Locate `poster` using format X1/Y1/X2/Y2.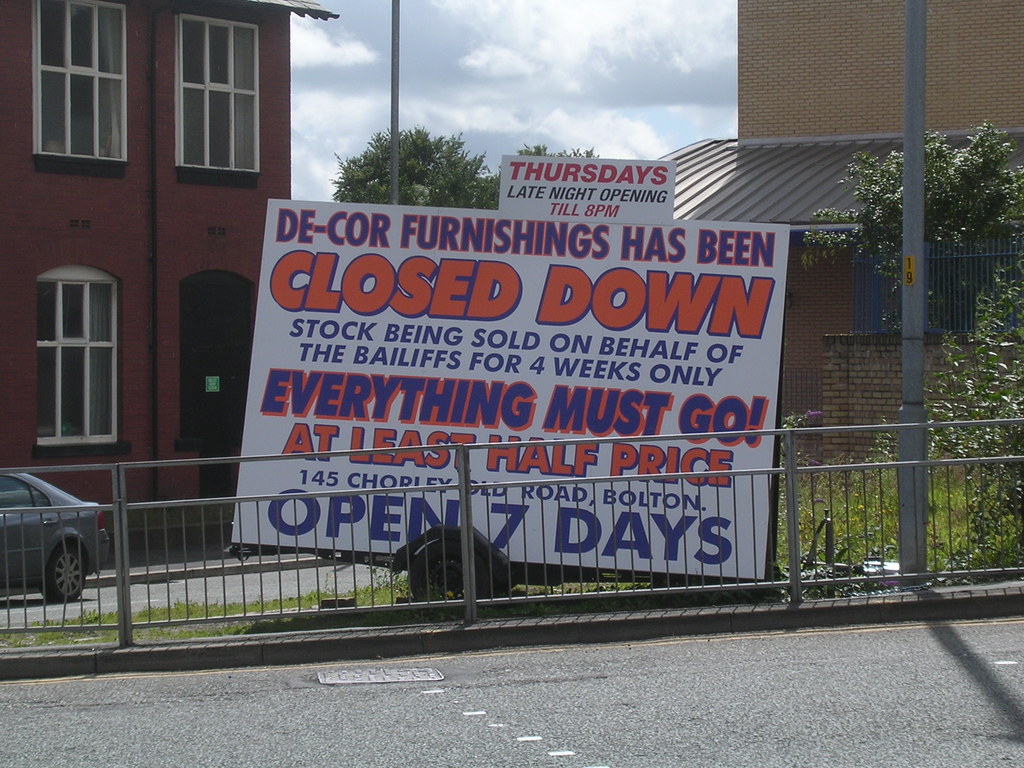
498/151/681/228.
